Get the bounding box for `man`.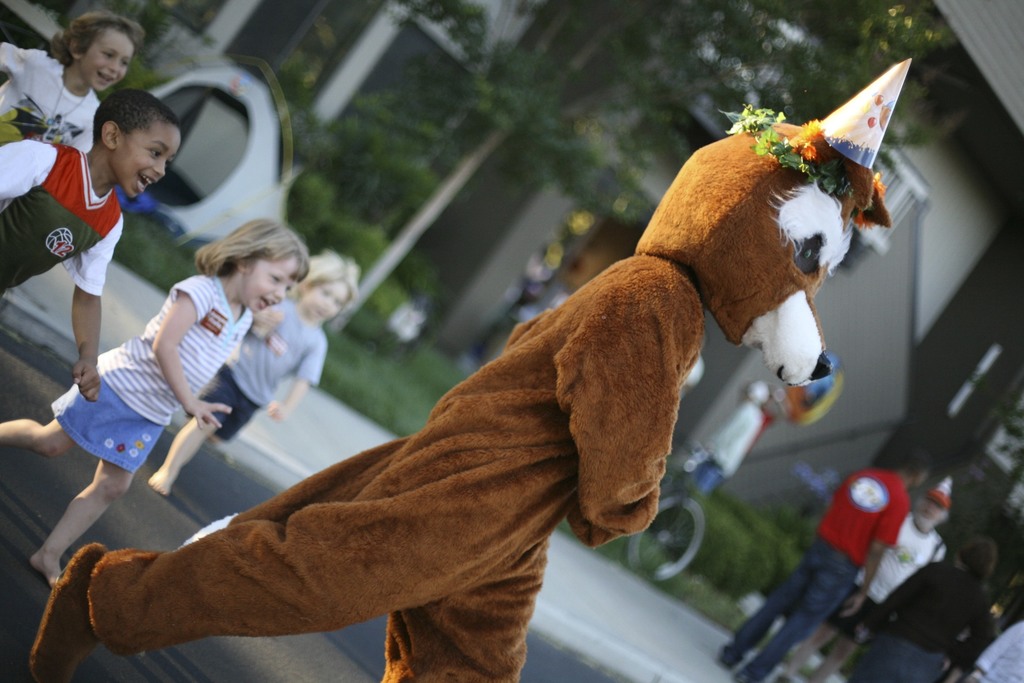
706, 449, 927, 682.
